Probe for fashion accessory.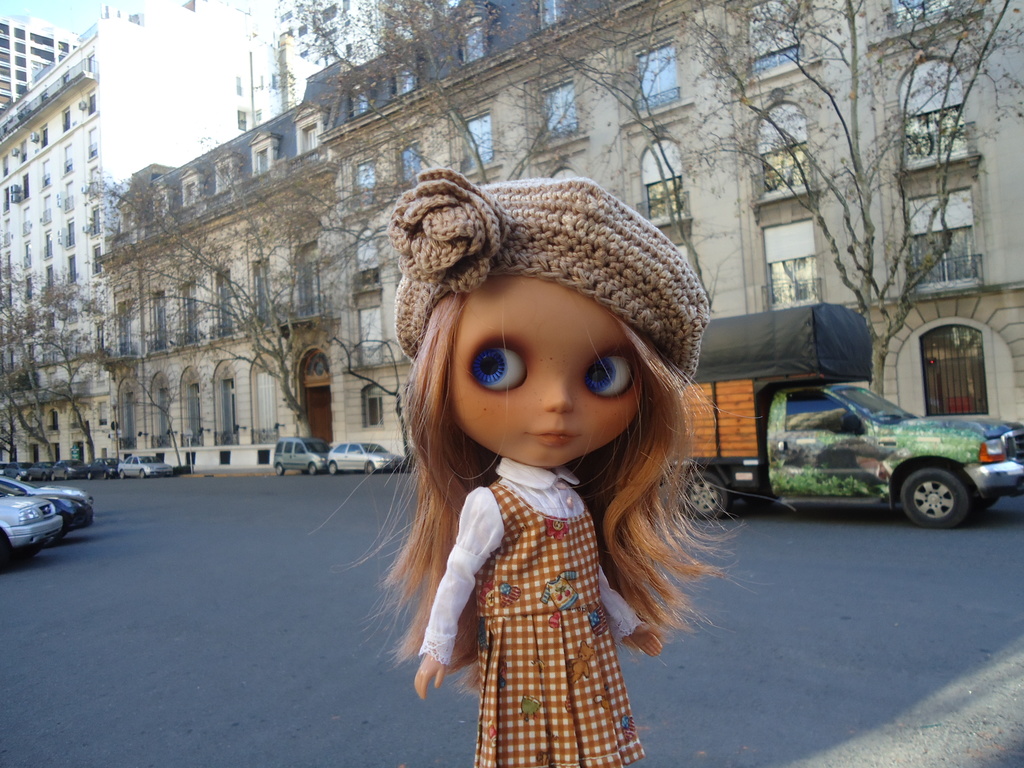
Probe result: <bbox>392, 168, 709, 383</bbox>.
